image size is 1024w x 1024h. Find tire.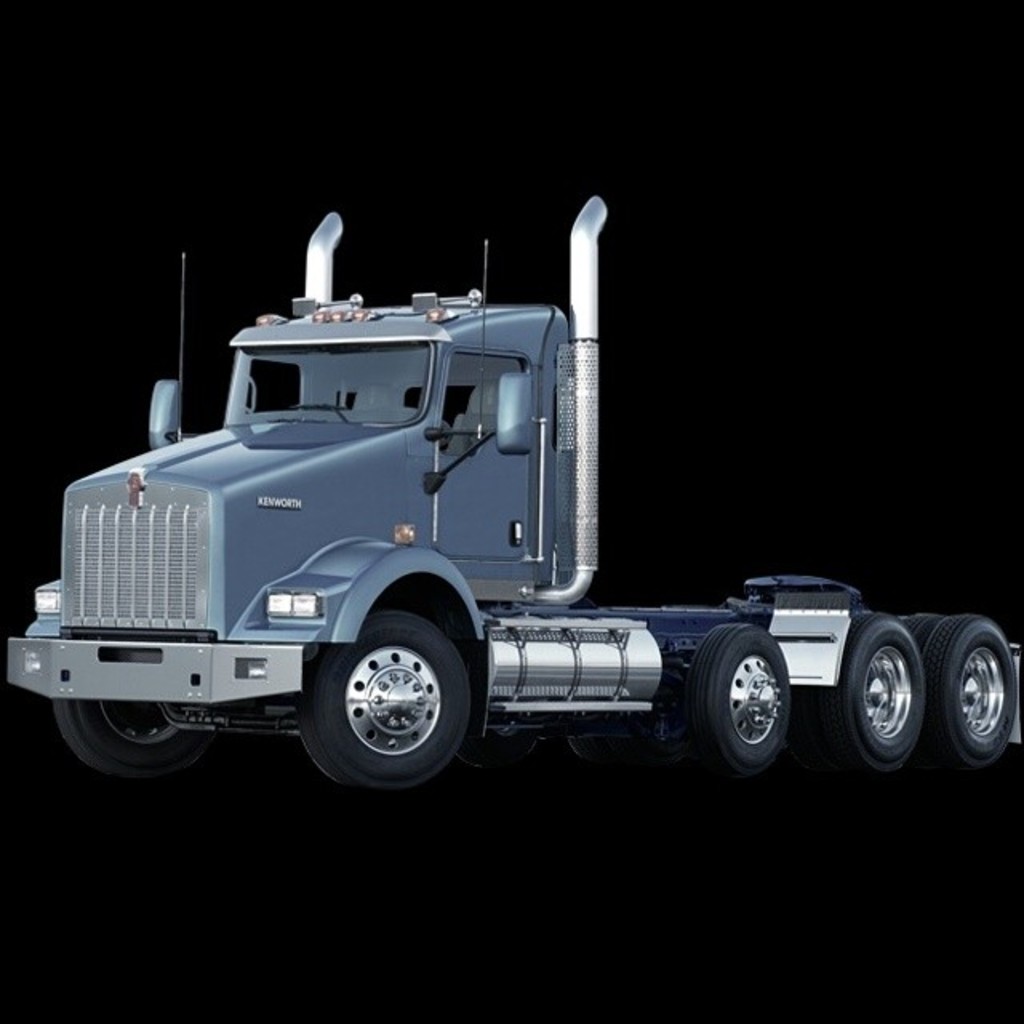
pyautogui.locateOnScreen(690, 627, 787, 782).
